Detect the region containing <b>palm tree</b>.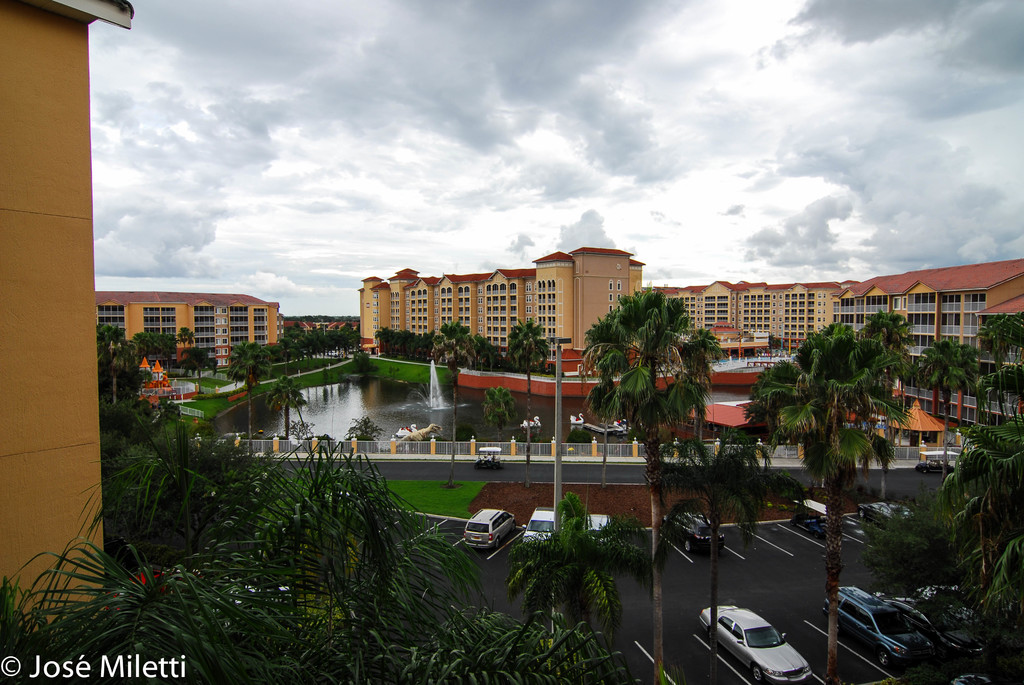
<region>275, 320, 366, 399</region>.
